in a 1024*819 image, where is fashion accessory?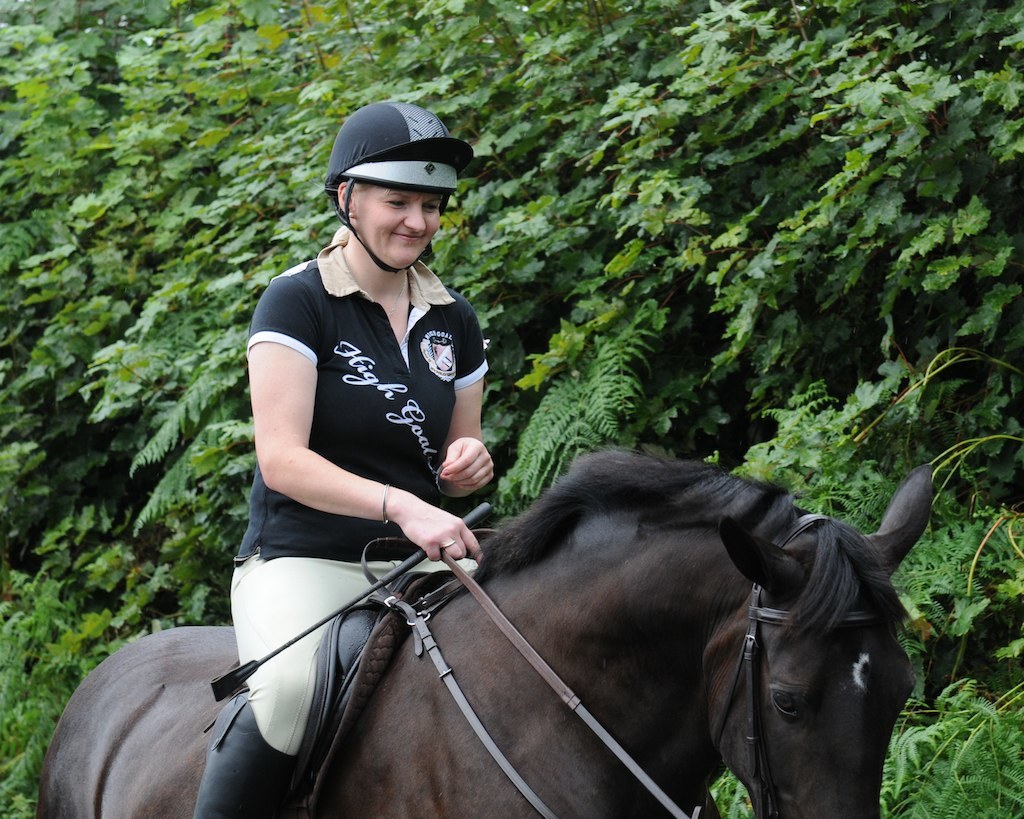
bbox(437, 534, 462, 551).
